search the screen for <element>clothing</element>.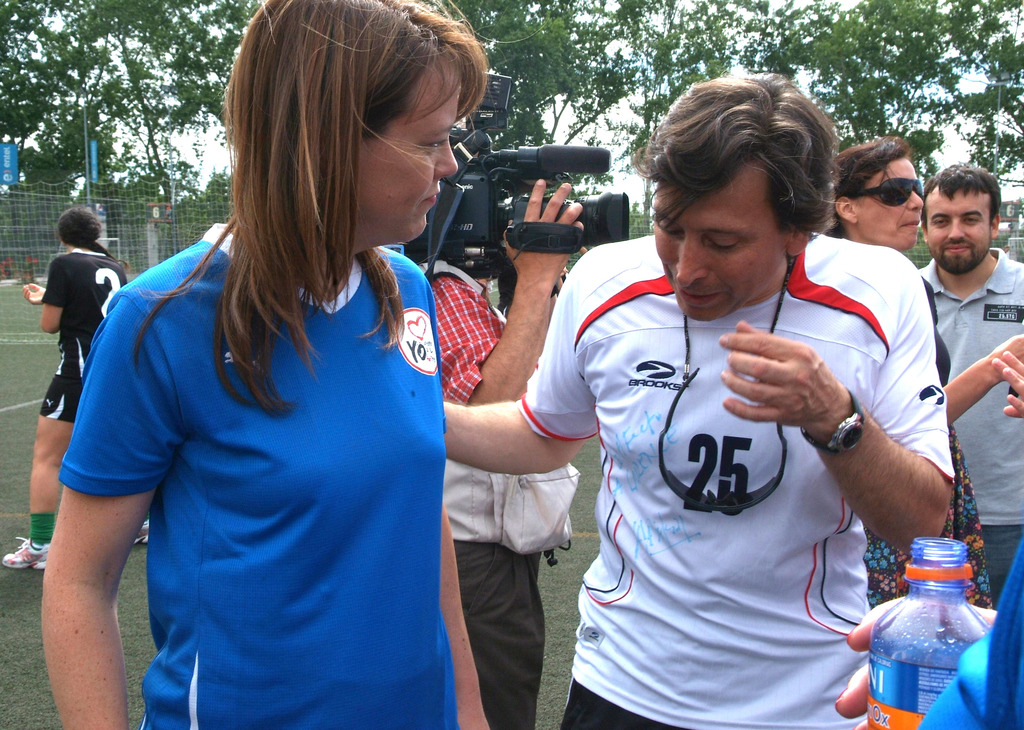
Found at (40, 247, 126, 423).
